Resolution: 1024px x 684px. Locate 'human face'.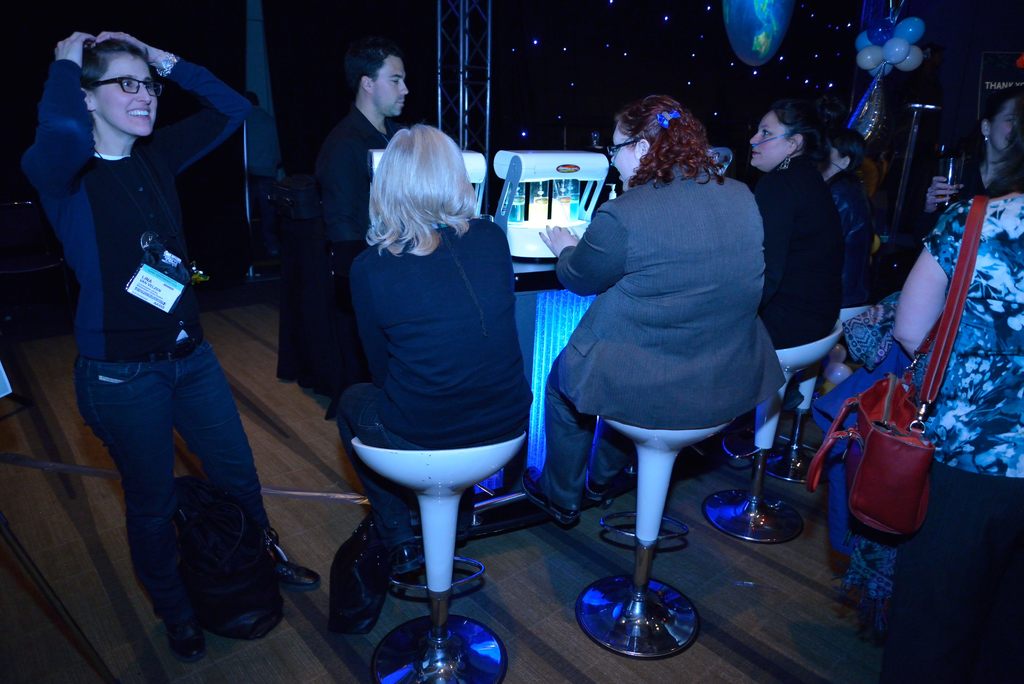
(x1=828, y1=150, x2=840, y2=180).
